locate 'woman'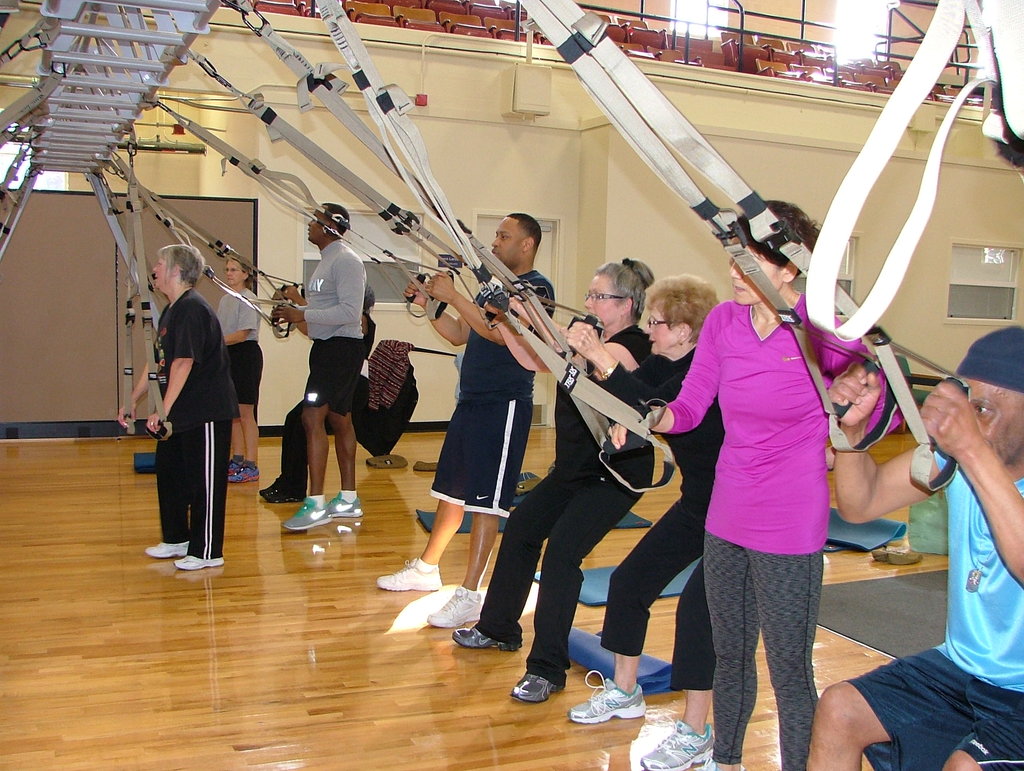
crop(562, 272, 719, 770)
